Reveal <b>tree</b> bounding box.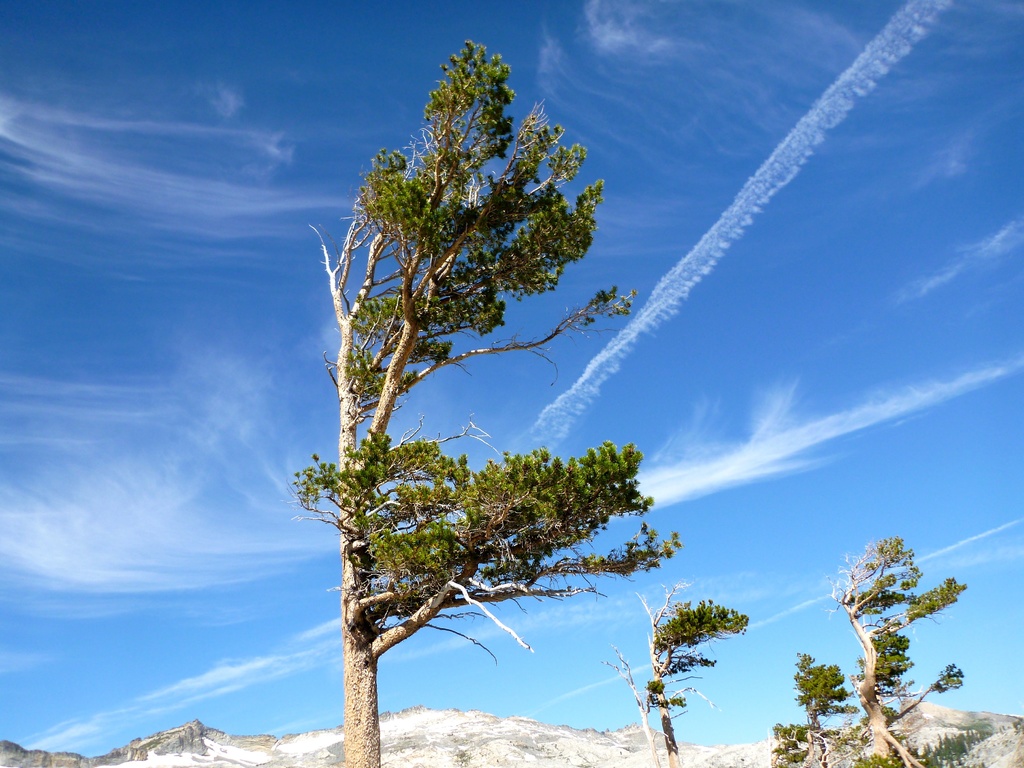
Revealed: pyautogui.locateOnScreen(601, 585, 755, 767).
